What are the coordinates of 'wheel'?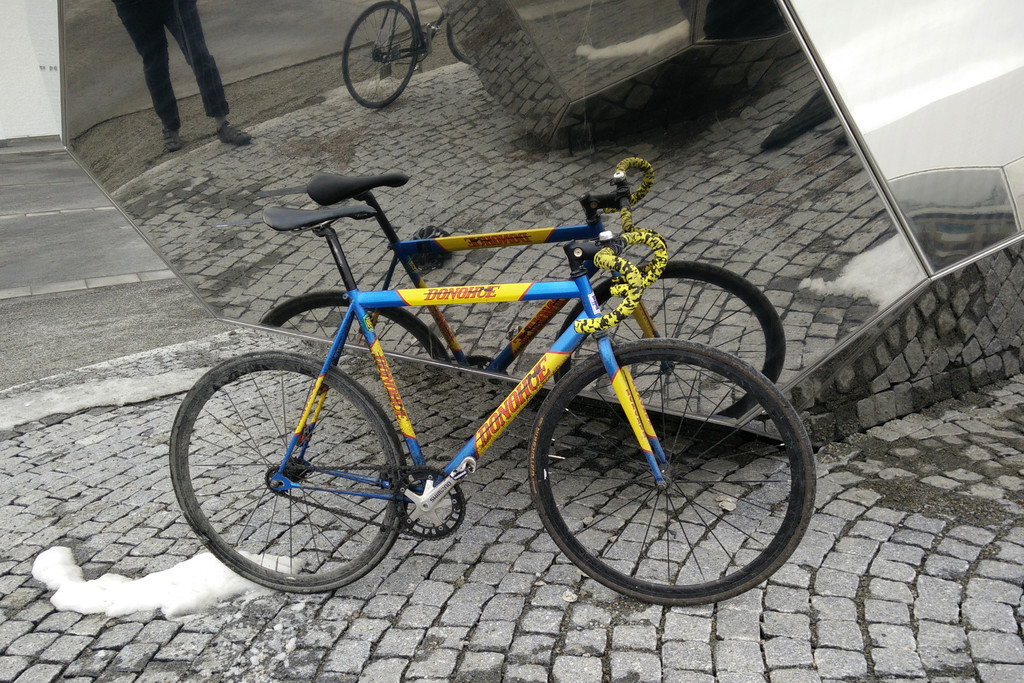
x1=335 y1=6 x2=429 y2=97.
